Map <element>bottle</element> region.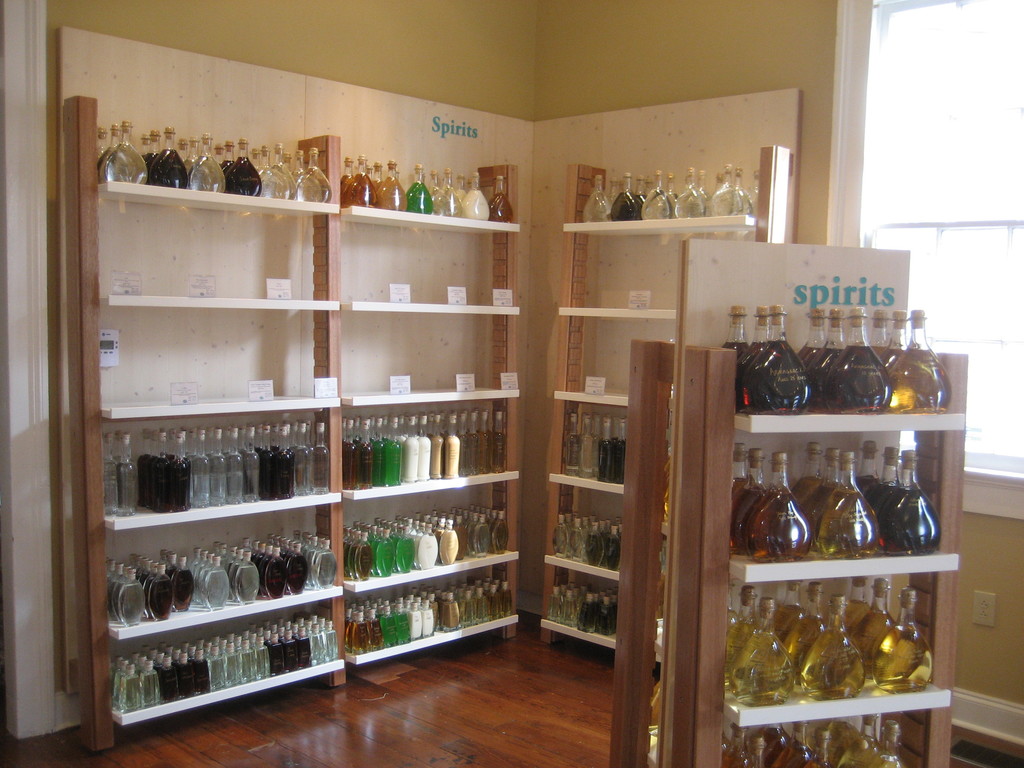
Mapped to locate(840, 575, 871, 637).
